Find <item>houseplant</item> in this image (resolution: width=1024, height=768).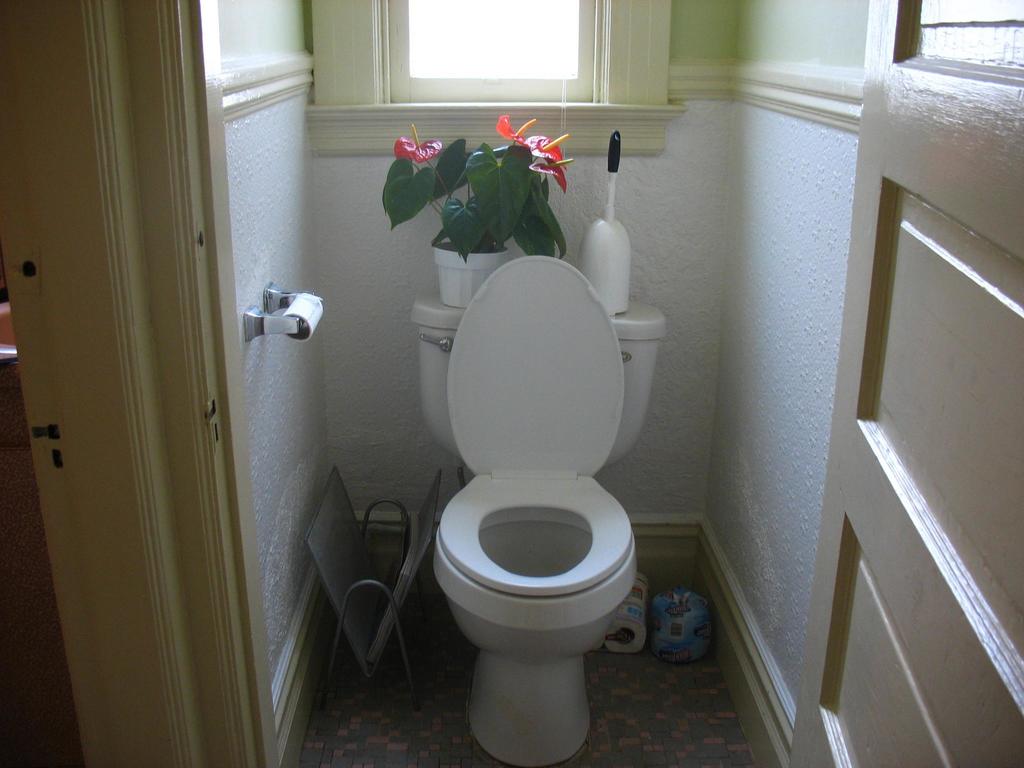
381 109 575 304.
